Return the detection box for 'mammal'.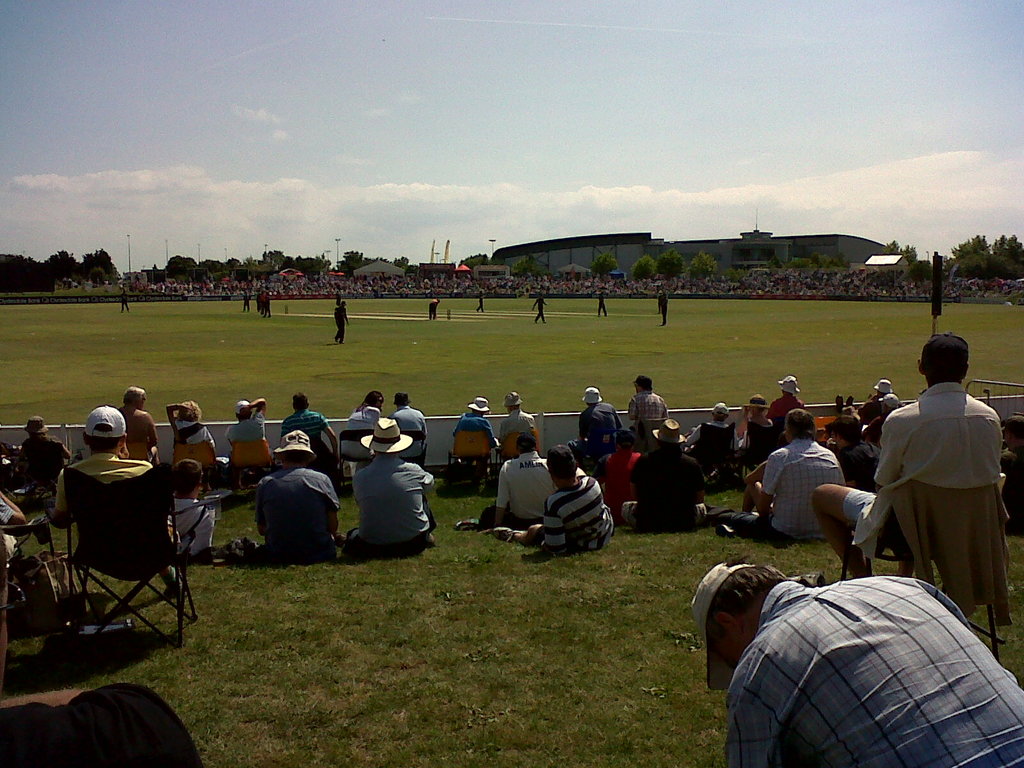
bbox(333, 301, 351, 343).
